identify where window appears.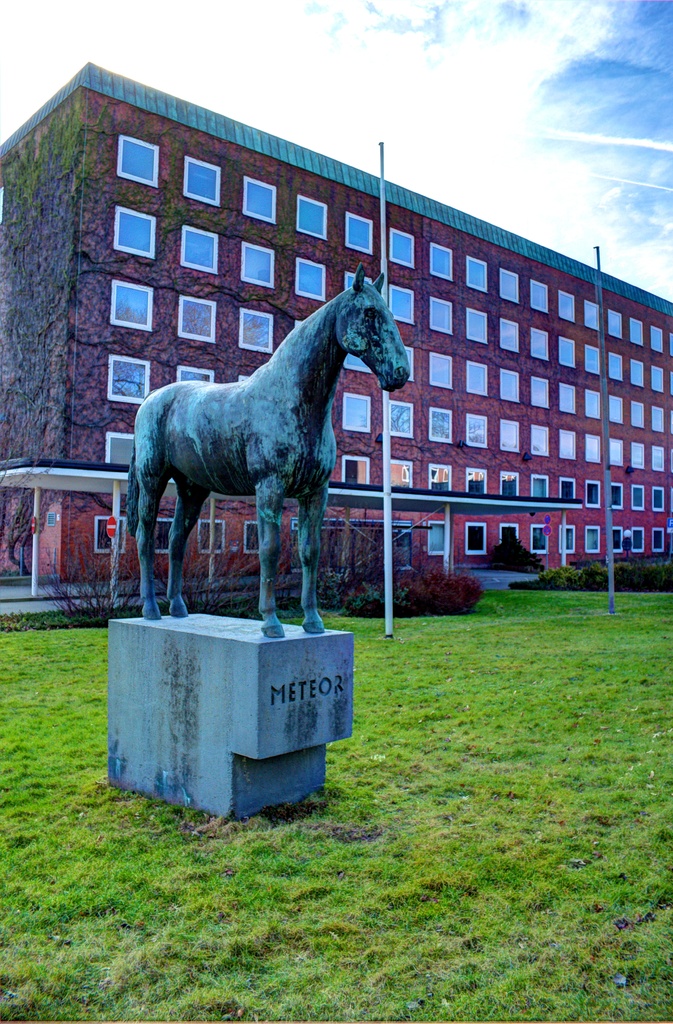
Appears at BBox(428, 463, 452, 493).
